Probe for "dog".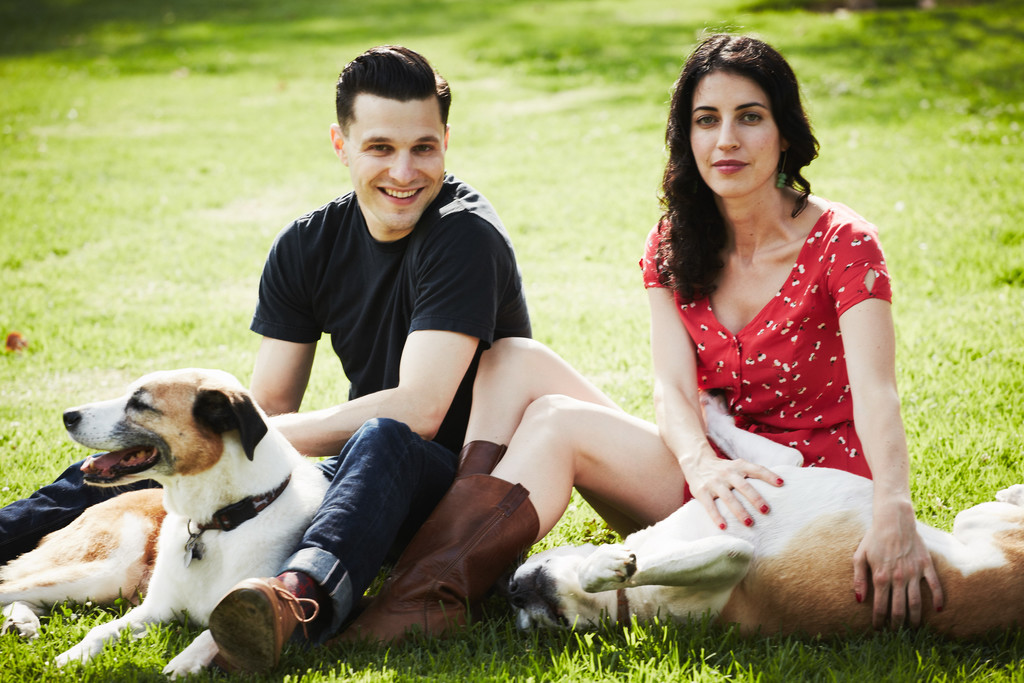
Probe result: (left=509, top=378, right=1023, bottom=636).
